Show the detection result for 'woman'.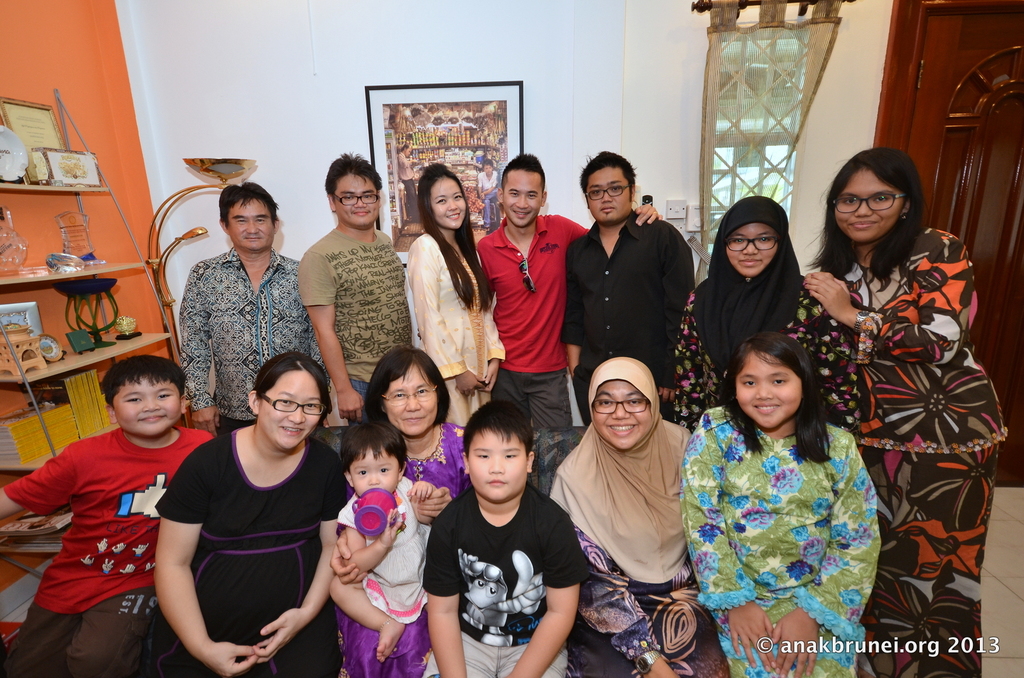
l=682, t=332, r=883, b=677.
